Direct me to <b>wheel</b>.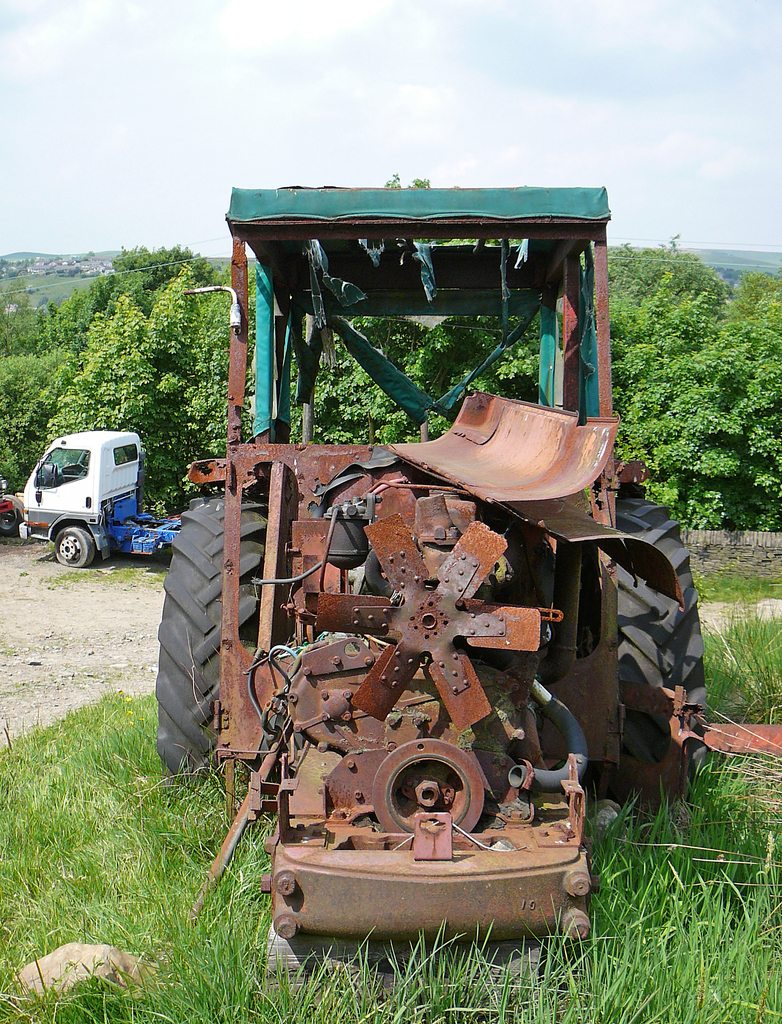
Direction: BBox(55, 526, 94, 566).
